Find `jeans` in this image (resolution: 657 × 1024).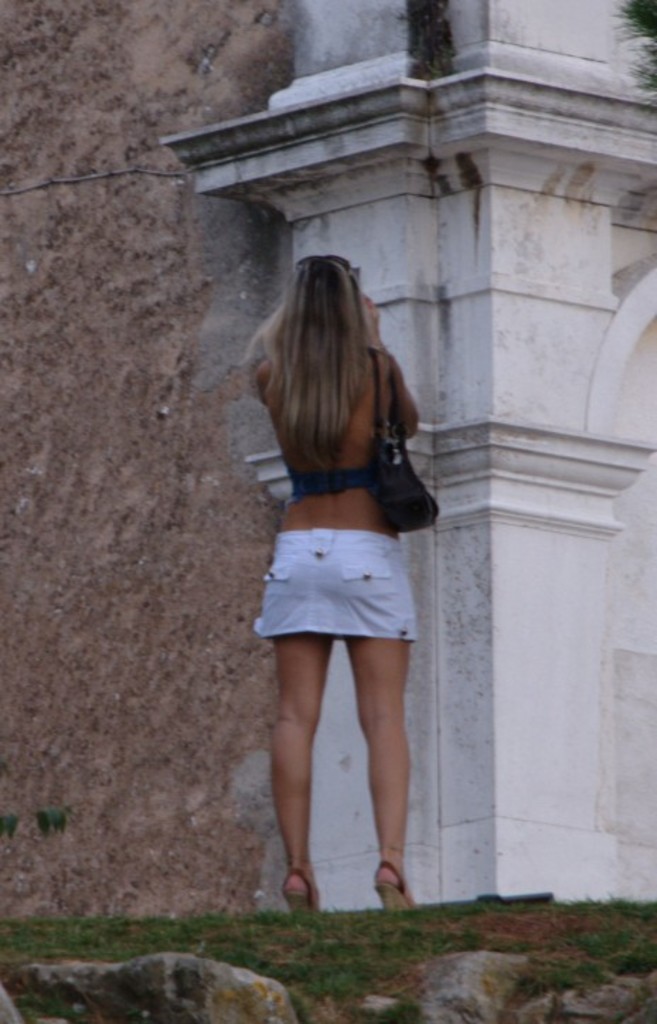
pyautogui.locateOnScreen(249, 523, 421, 643).
